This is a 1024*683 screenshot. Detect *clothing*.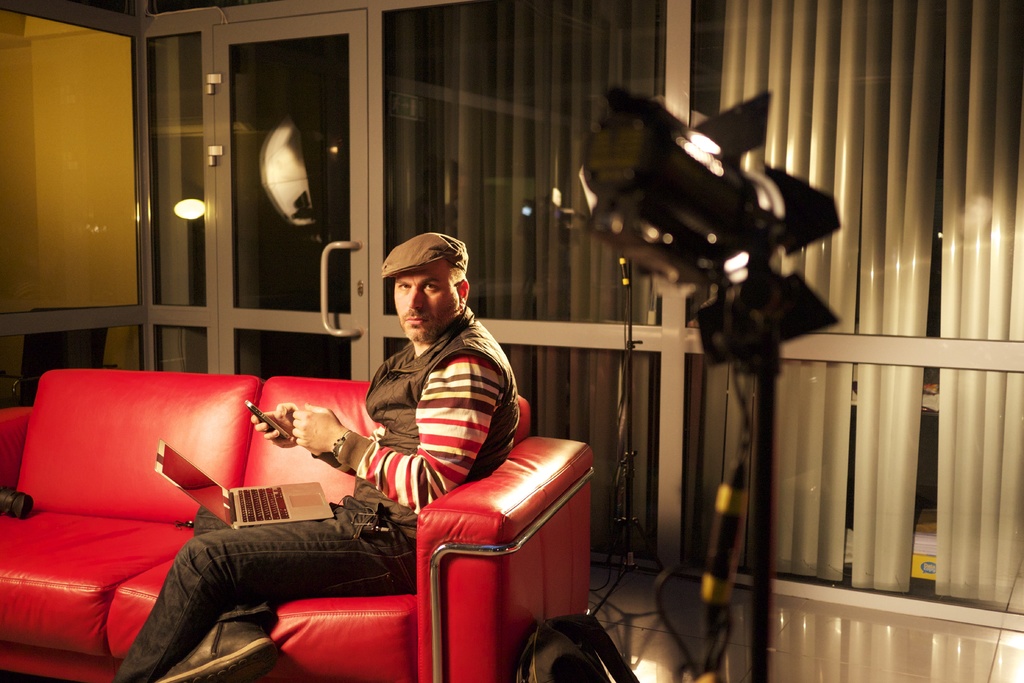
(x1=93, y1=304, x2=521, y2=682).
